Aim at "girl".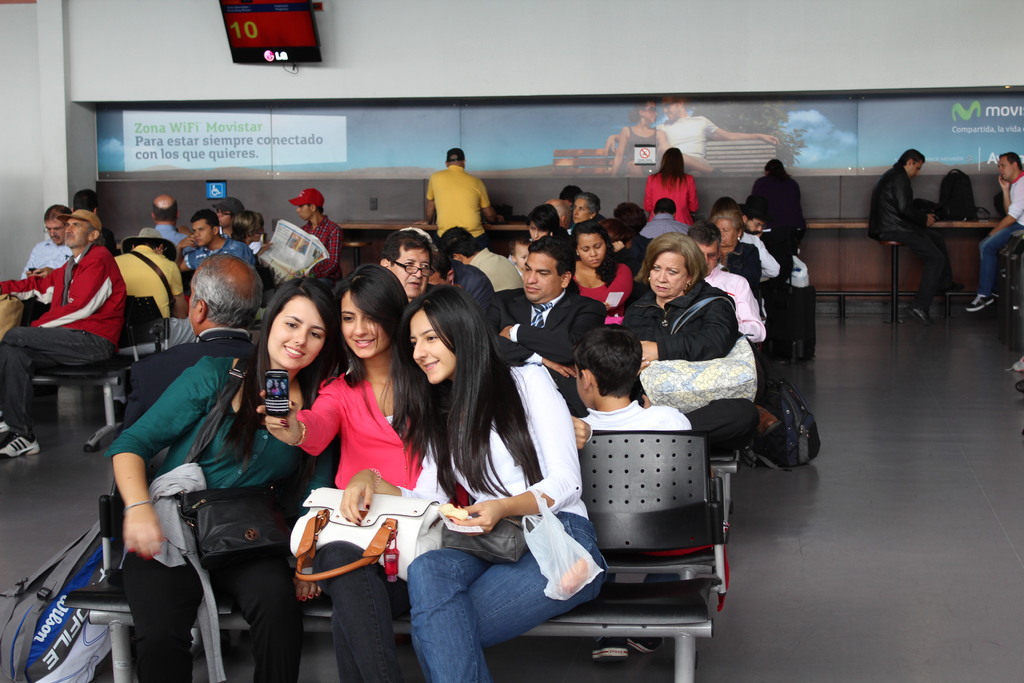
Aimed at region(379, 281, 588, 666).
